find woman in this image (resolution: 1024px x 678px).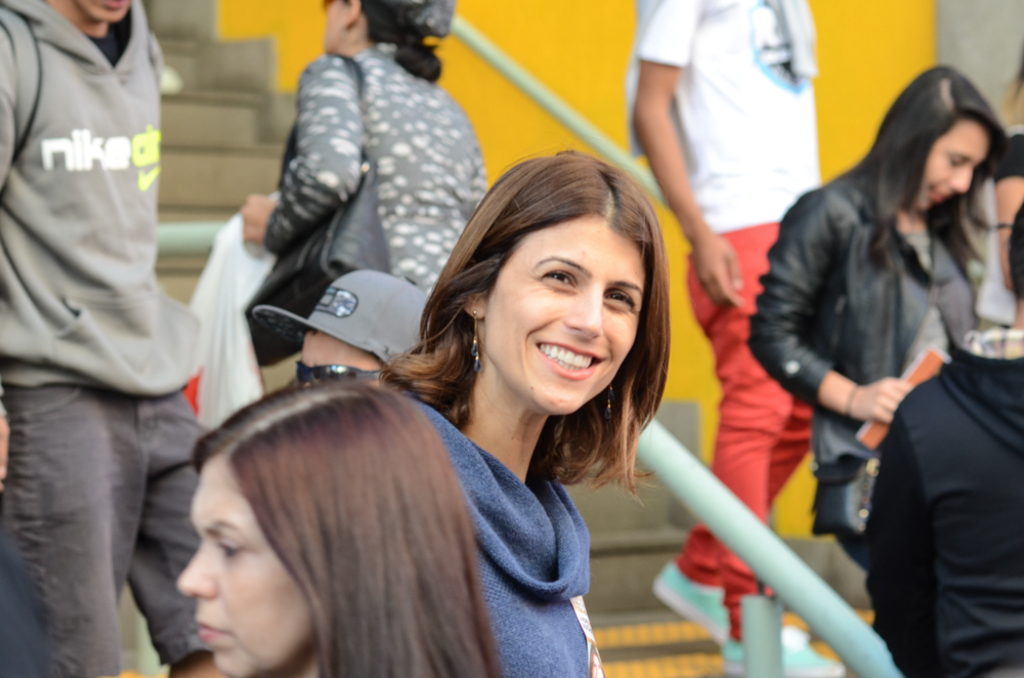
rect(371, 146, 671, 677).
